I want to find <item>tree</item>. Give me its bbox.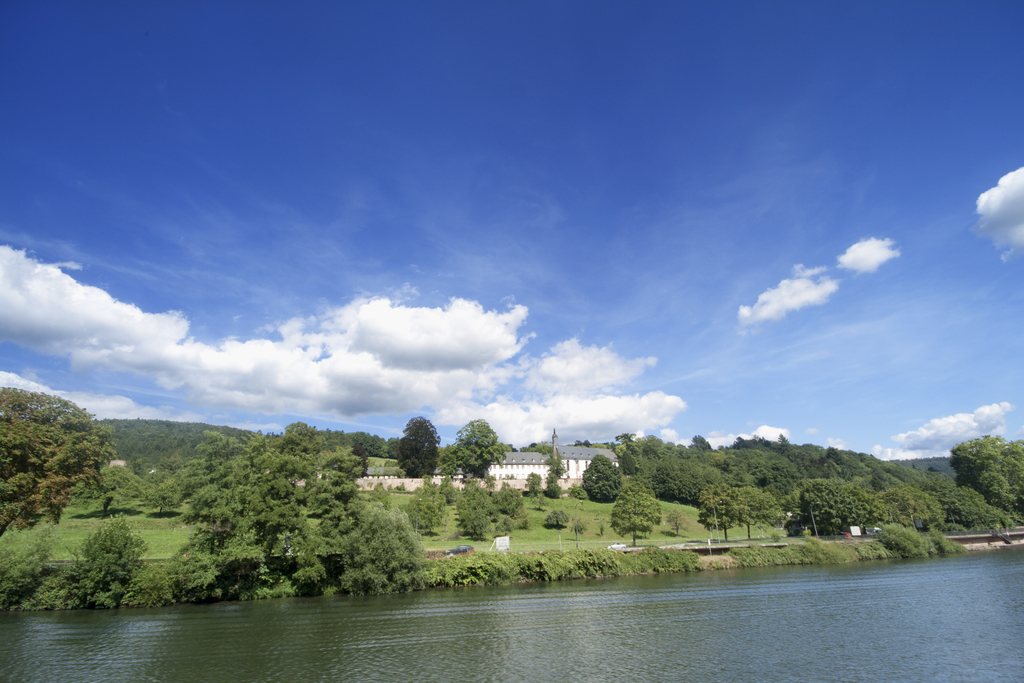
[left=92, top=474, right=150, bottom=504].
